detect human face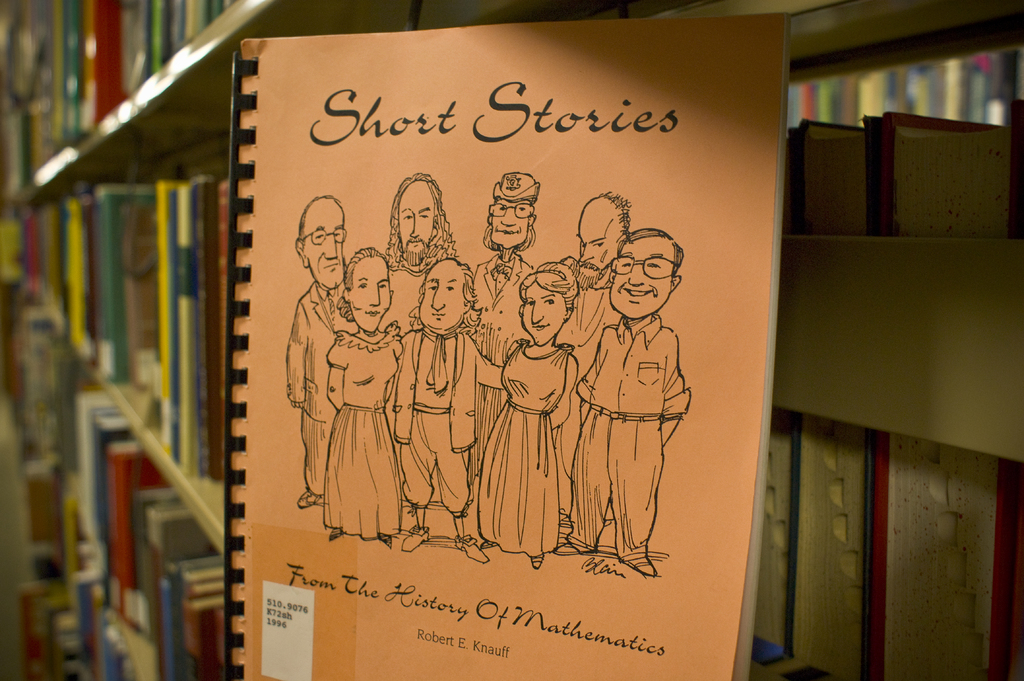
rect(417, 264, 464, 331)
